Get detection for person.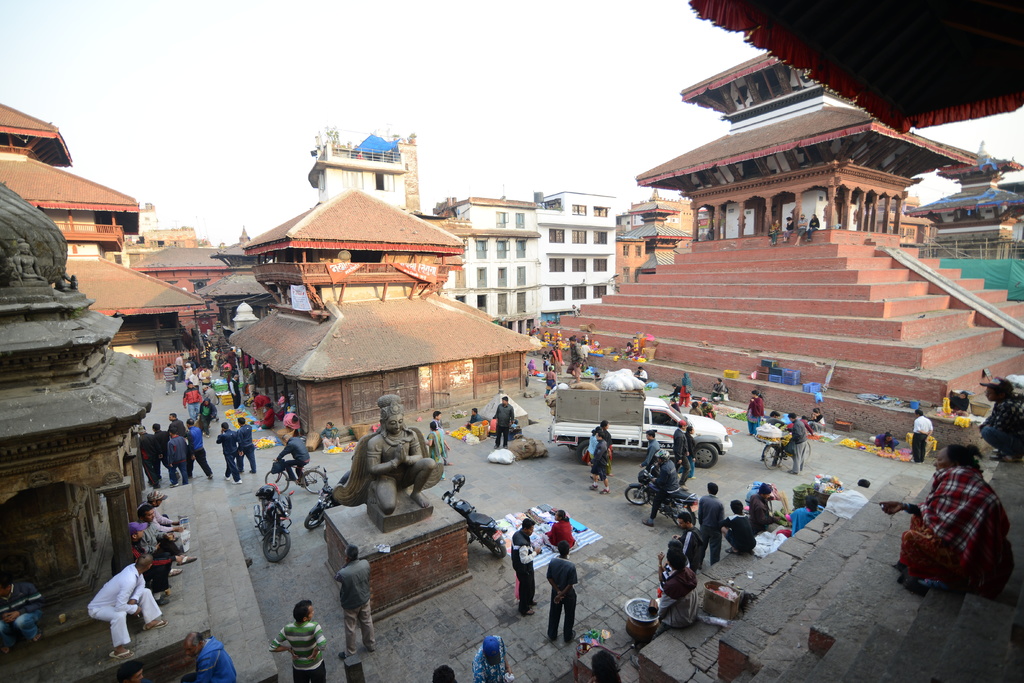
Detection: (left=275, top=390, right=287, bottom=414).
